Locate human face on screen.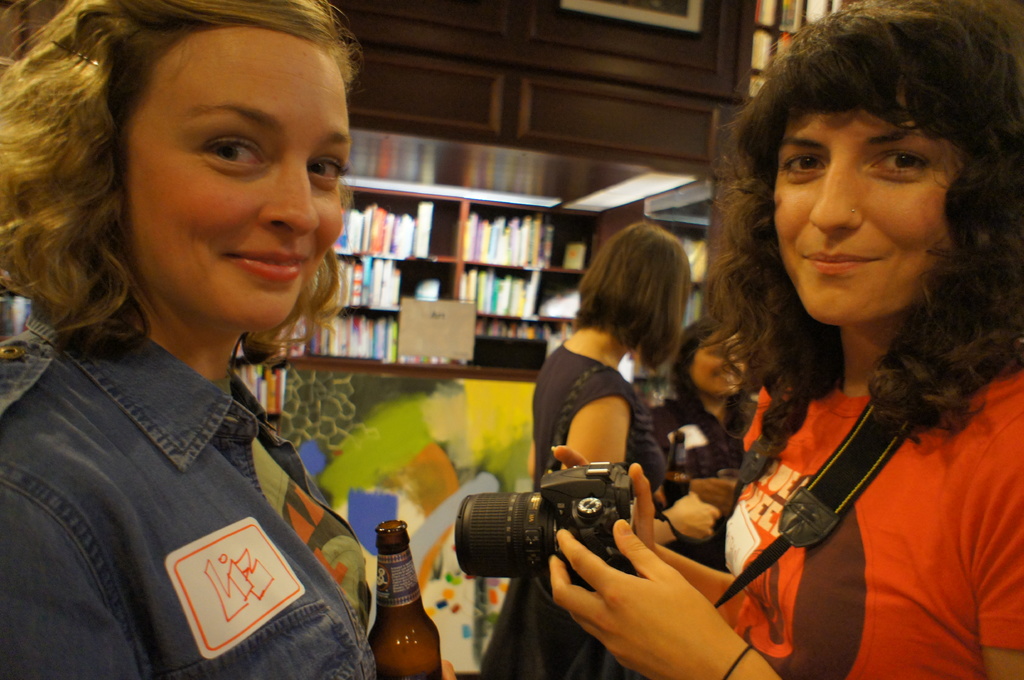
On screen at bbox=(771, 109, 956, 330).
